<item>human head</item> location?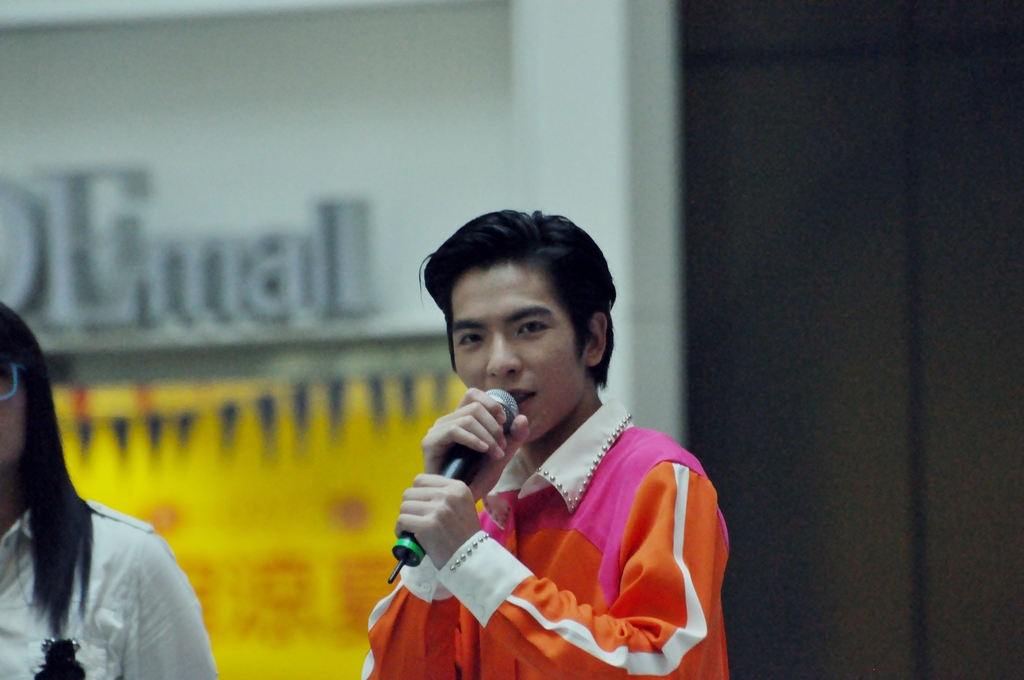
bbox(422, 204, 614, 444)
